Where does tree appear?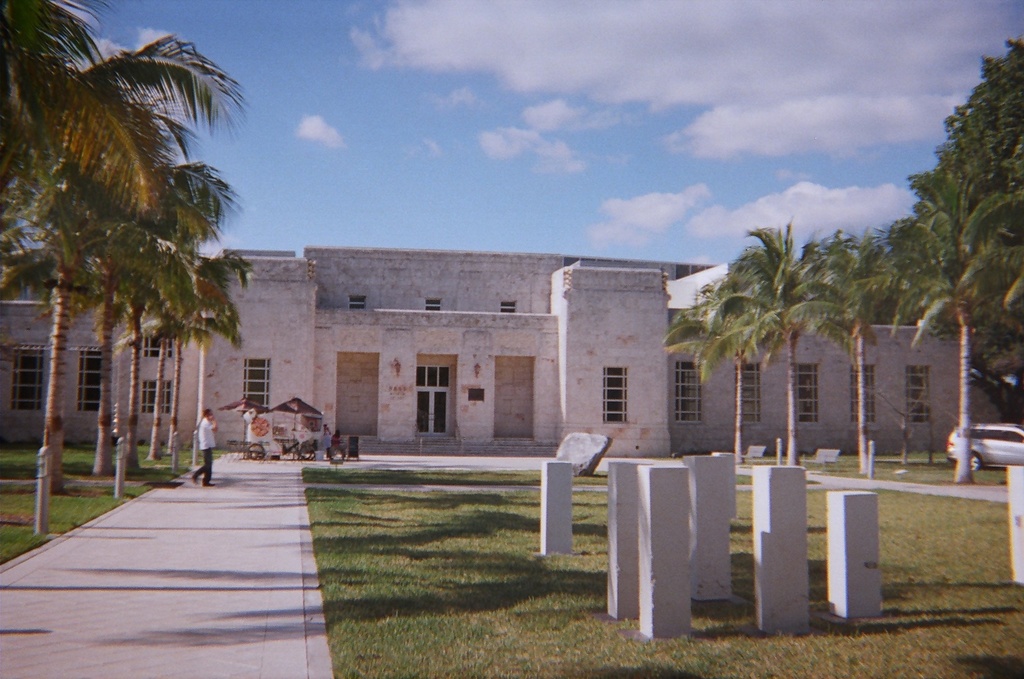
Appears at (x1=788, y1=236, x2=914, y2=475).
